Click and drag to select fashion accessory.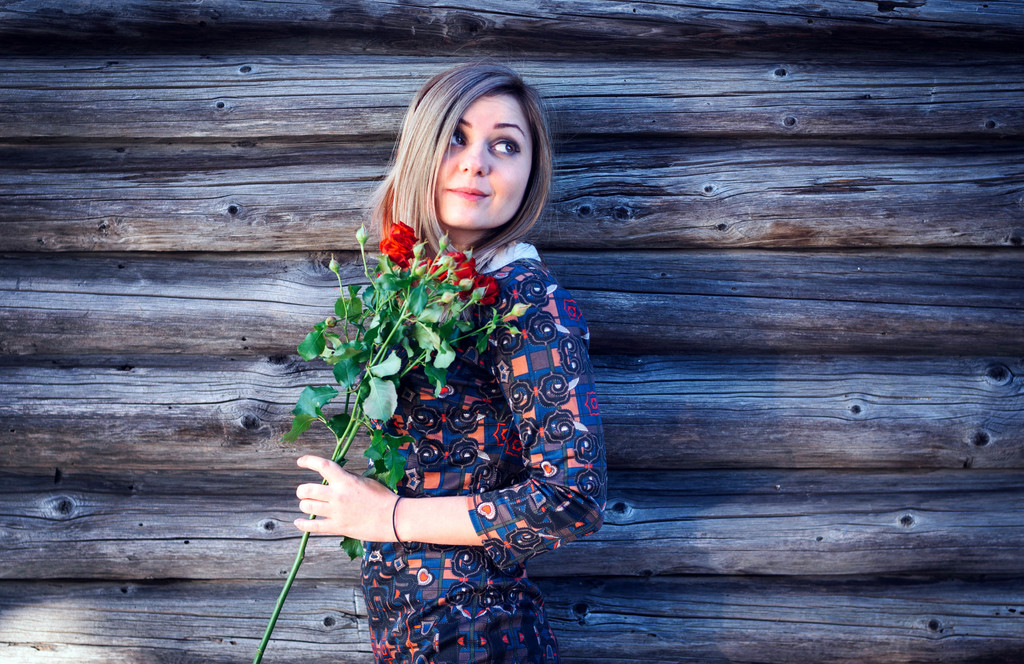
Selection: detection(392, 493, 404, 551).
